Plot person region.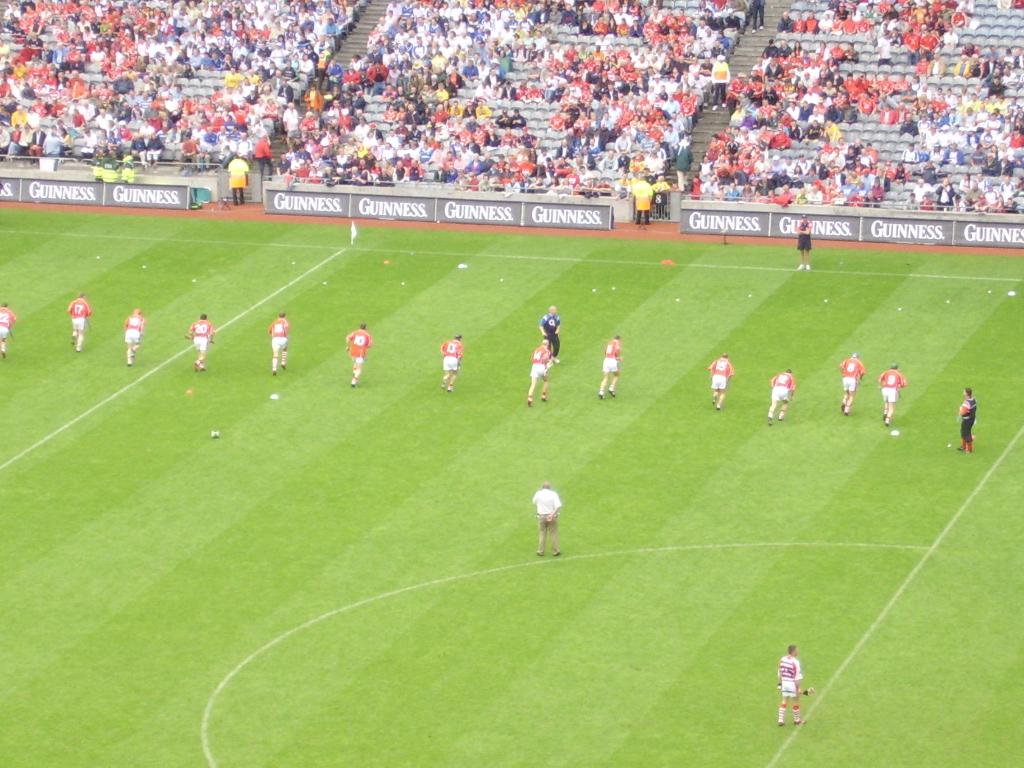
Plotted at bbox=[878, 364, 906, 425].
